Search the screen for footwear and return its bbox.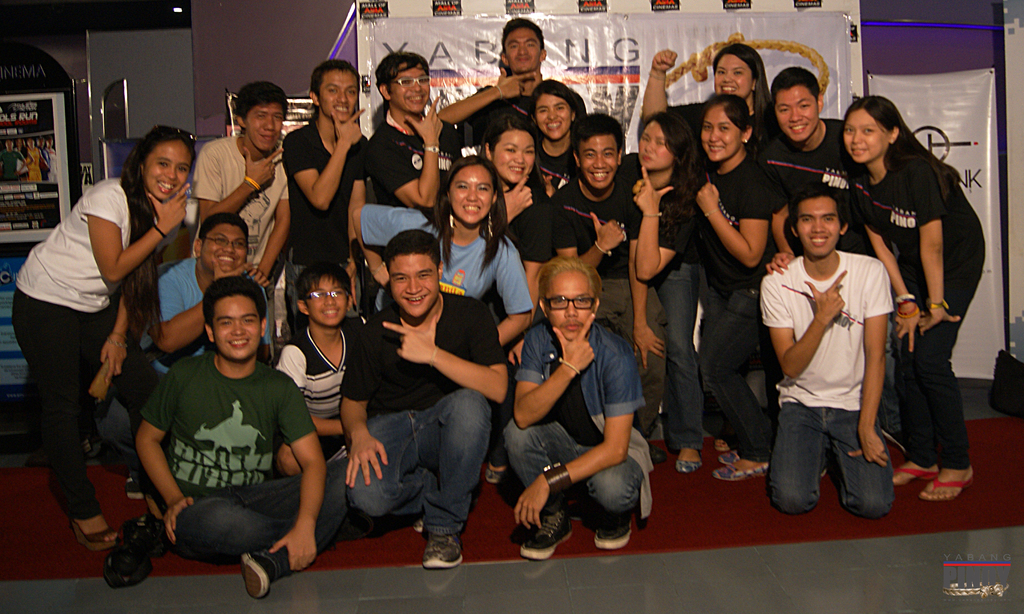
Found: 922 473 972 501.
